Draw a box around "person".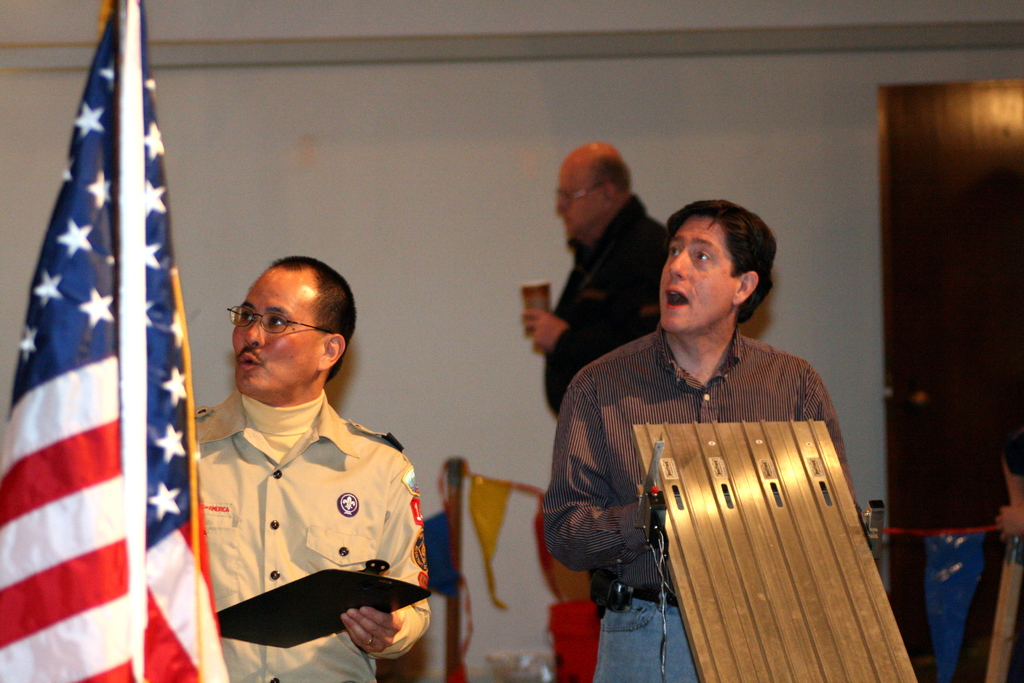
(192,259,432,682).
